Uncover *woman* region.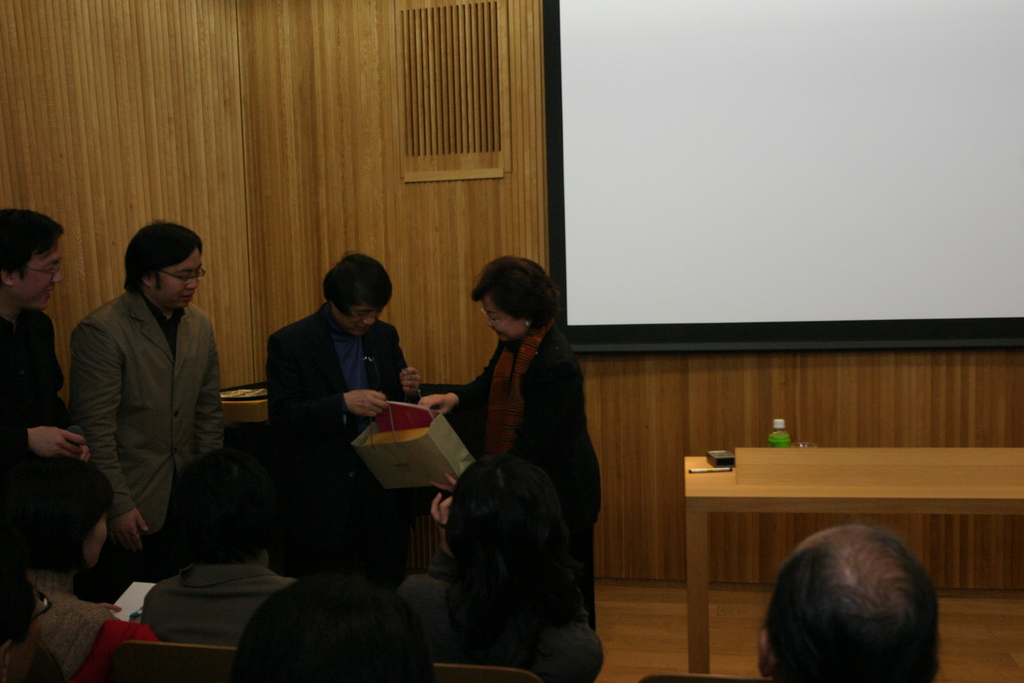
Uncovered: (0, 465, 160, 682).
